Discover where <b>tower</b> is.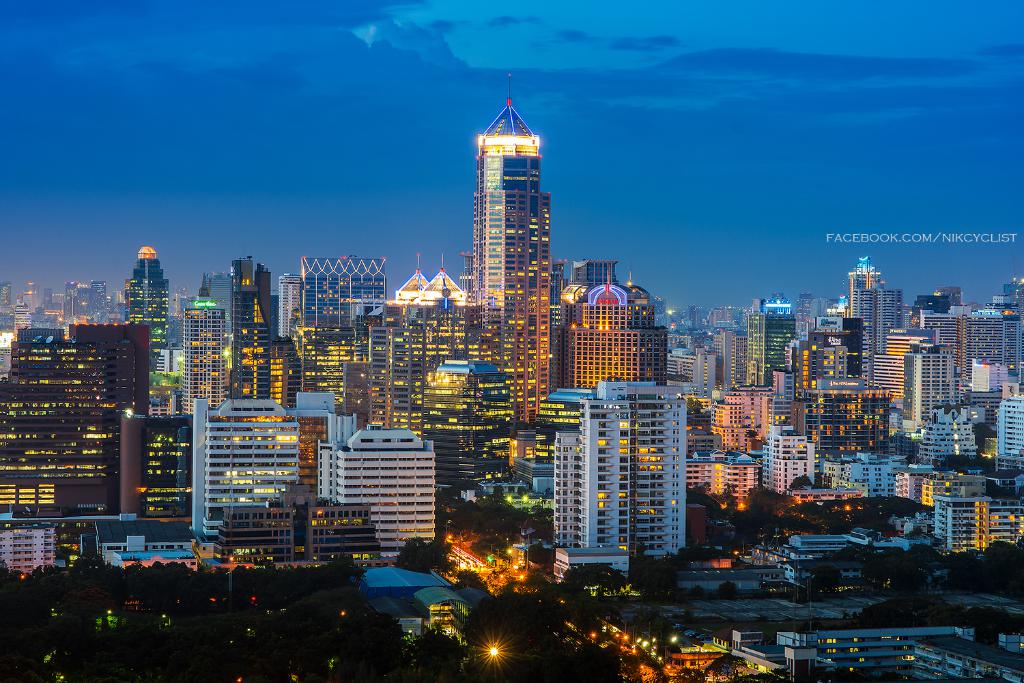
Discovered at box=[714, 336, 742, 390].
